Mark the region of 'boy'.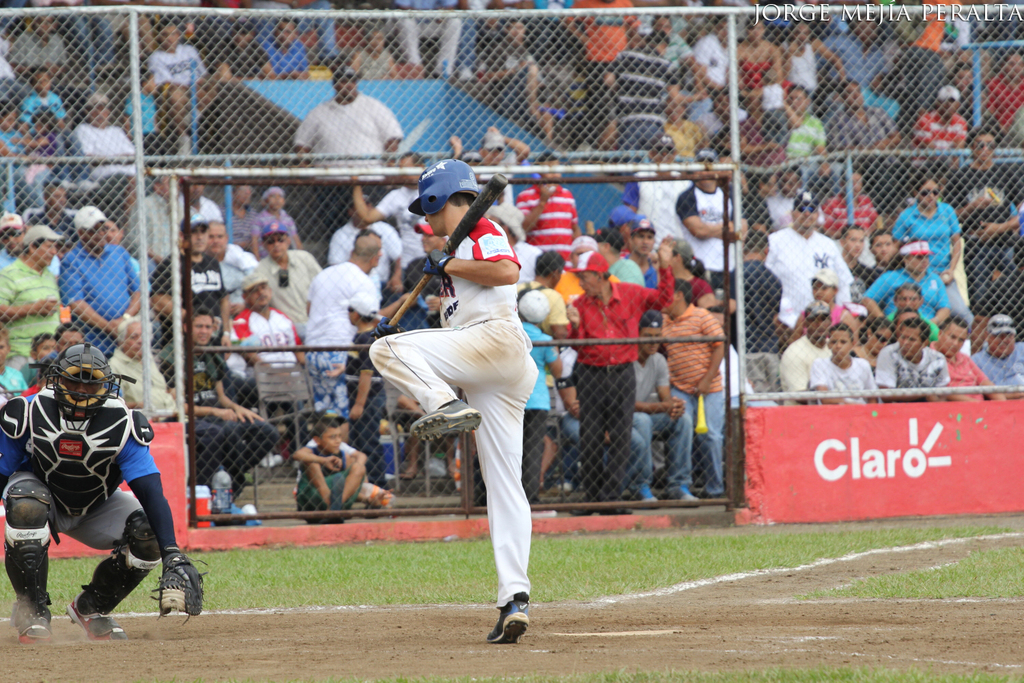
Region: (354, 173, 569, 622).
